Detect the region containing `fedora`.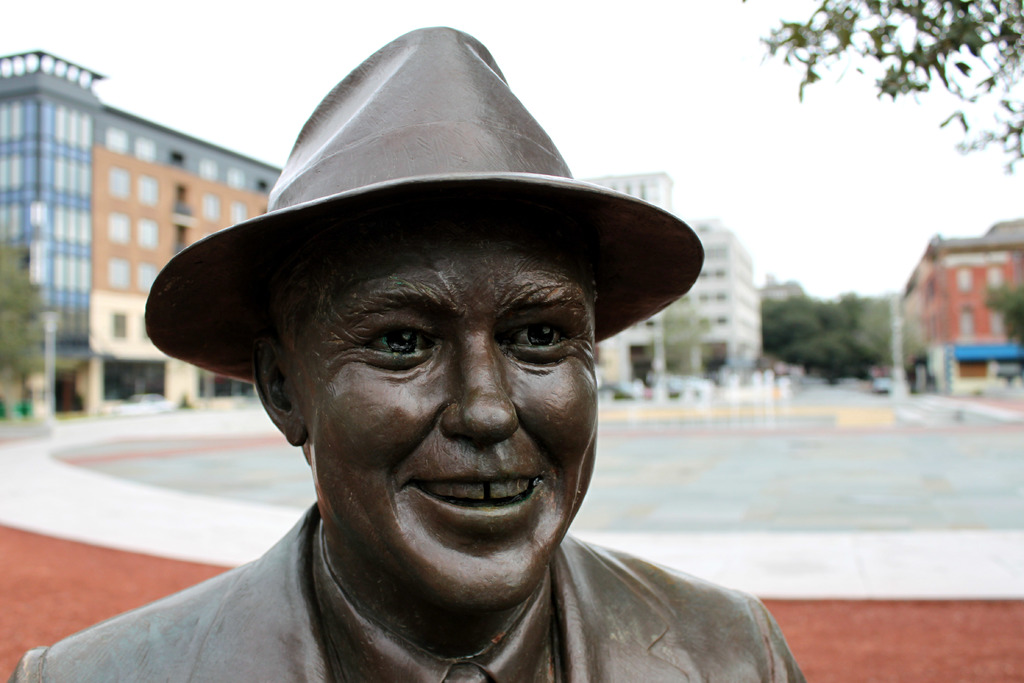
crop(143, 24, 706, 383).
